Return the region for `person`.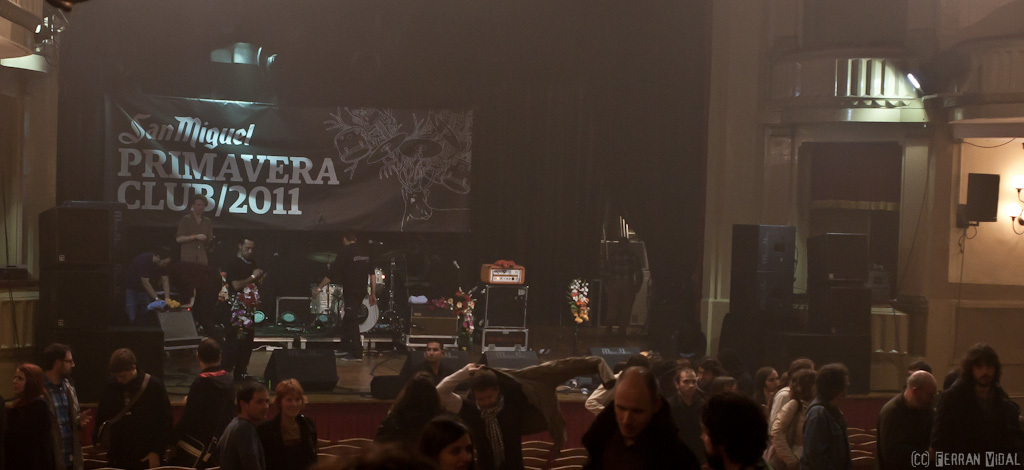
439, 360, 602, 469.
